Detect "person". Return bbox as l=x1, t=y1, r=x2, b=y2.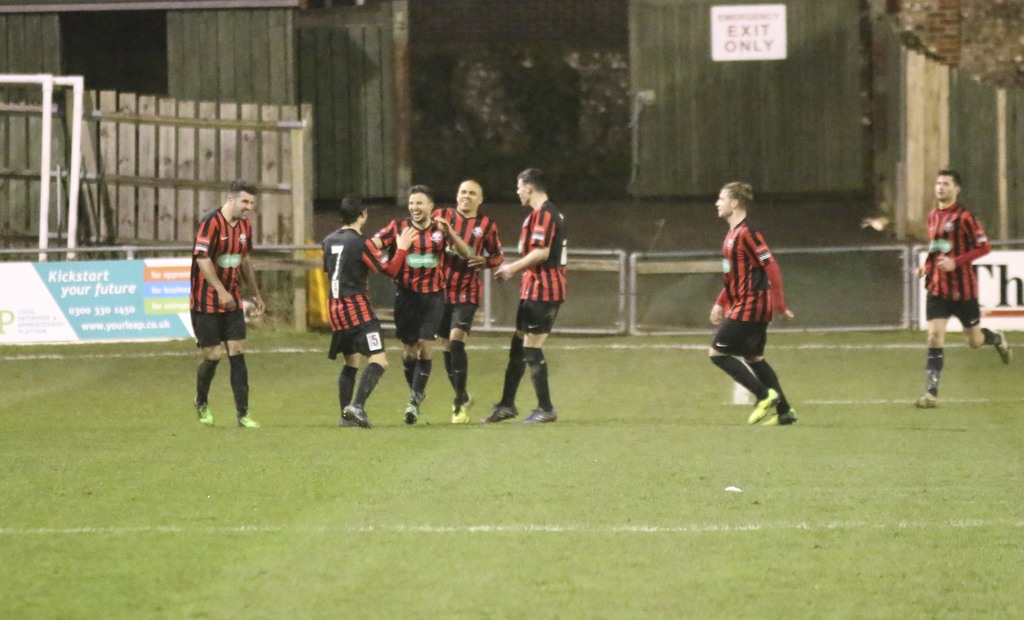
l=369, t=182, r=467, b=424.
